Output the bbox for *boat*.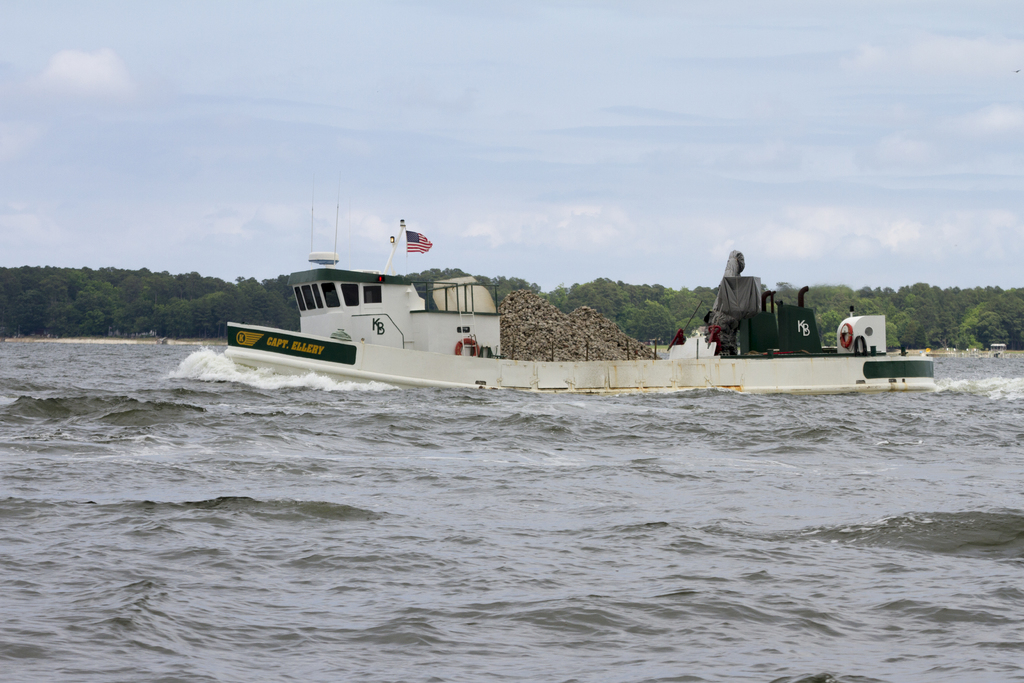
<box>191,199,901,396</box>.
